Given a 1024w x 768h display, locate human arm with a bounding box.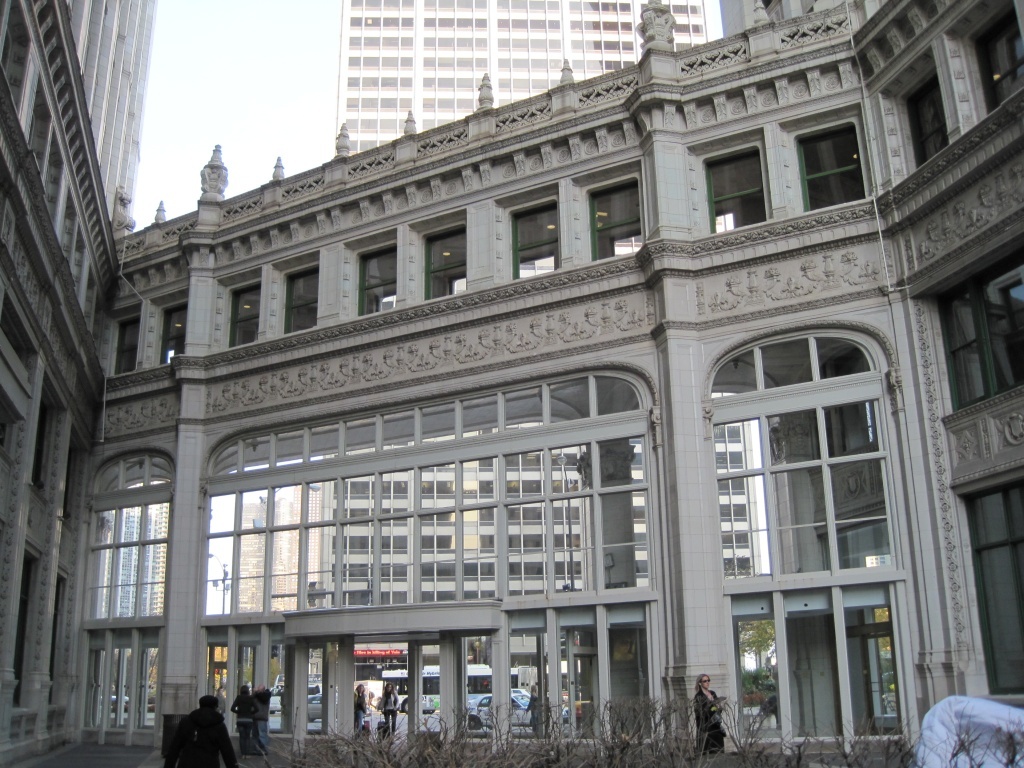
Located: Rect(698, 696, 719, 731).
